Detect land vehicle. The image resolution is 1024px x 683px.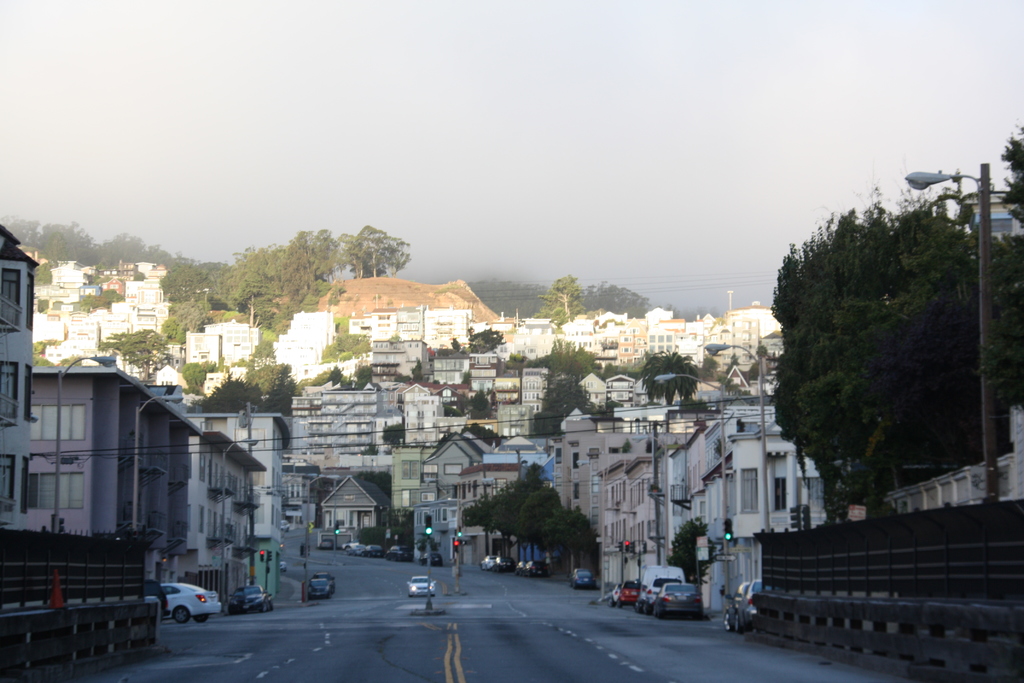
(310, 576, 336, 605).
